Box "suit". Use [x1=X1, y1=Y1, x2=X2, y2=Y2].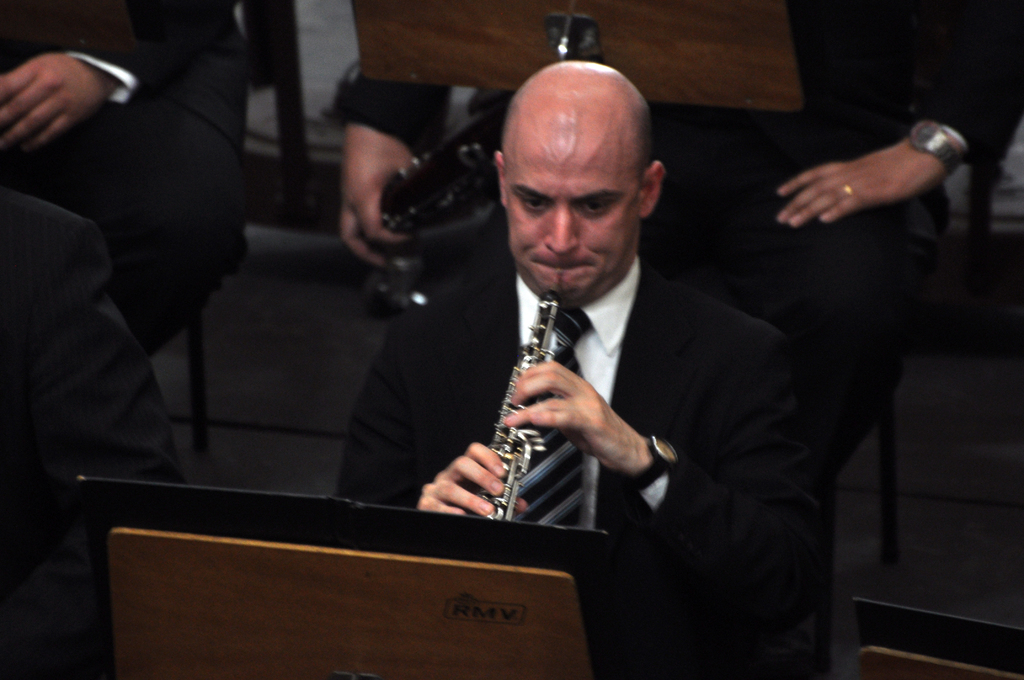
[x1=0, y1=0, x2=250, y2=319].
